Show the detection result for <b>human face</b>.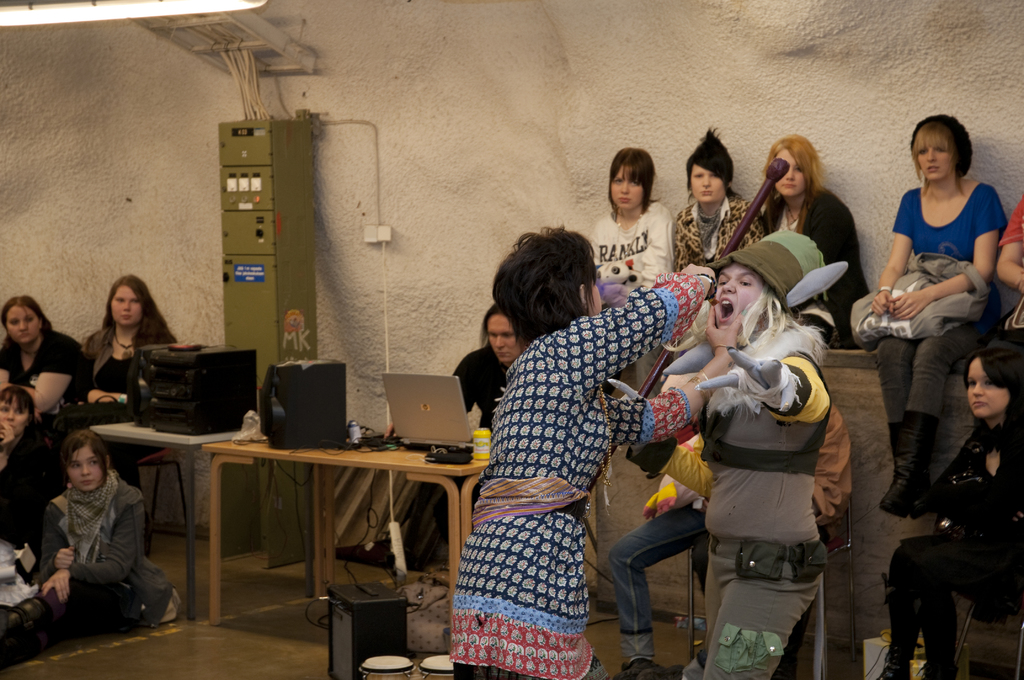
box=[964, 355, 1005, 423].
